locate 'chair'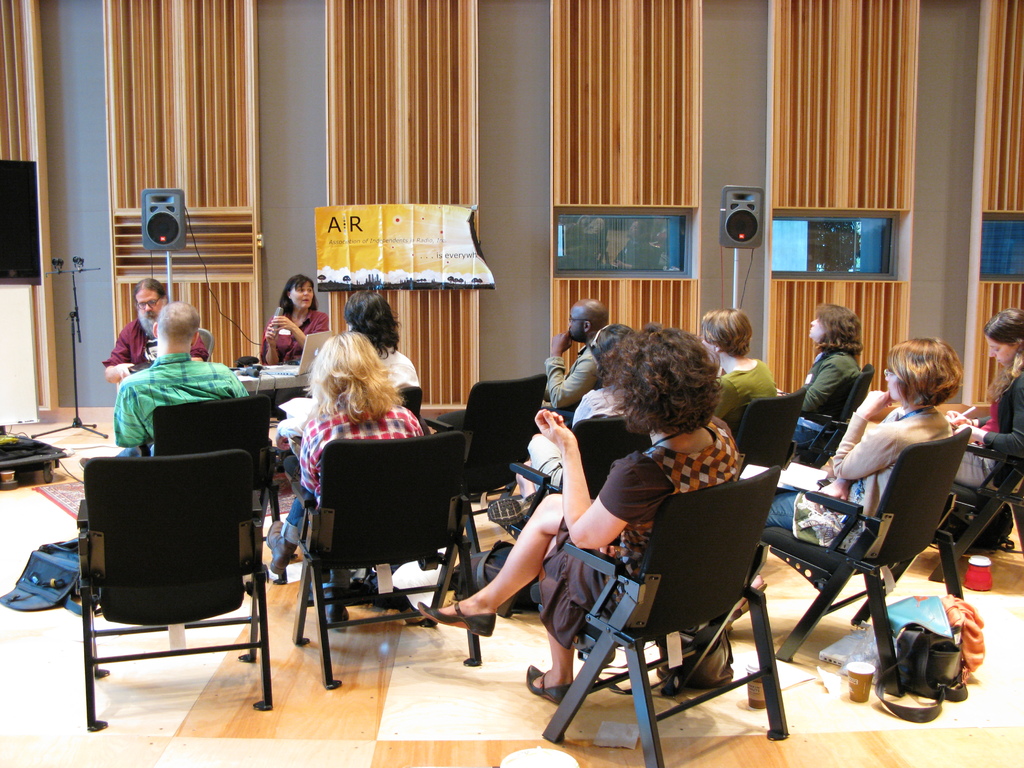
426,372,545,556
